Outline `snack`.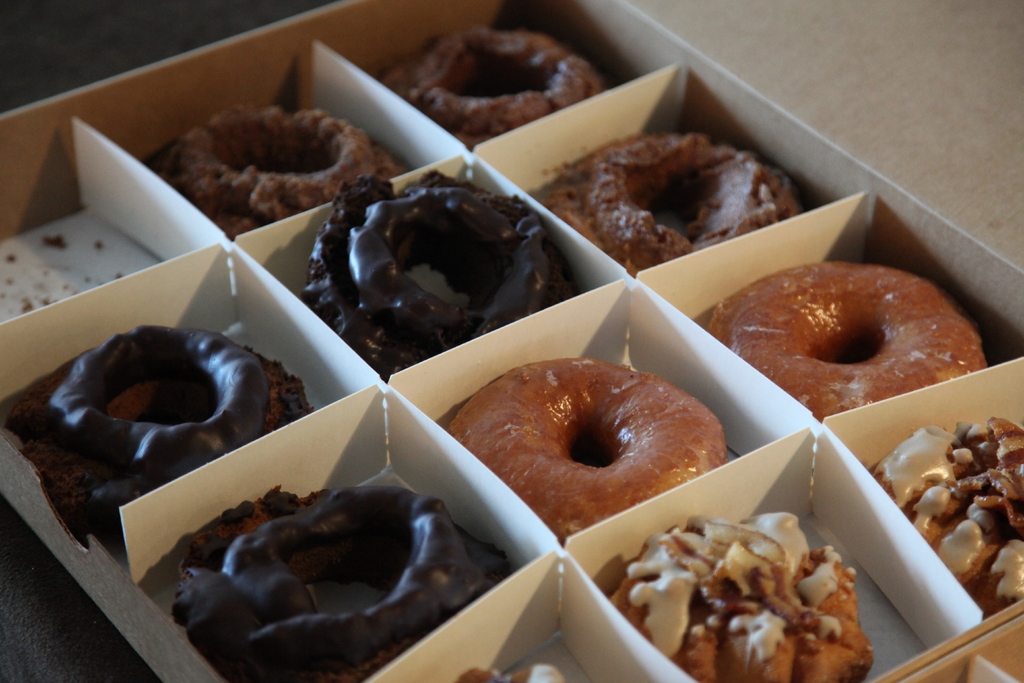
Outline: [left=144, top=99, right=416, bottom=242].
